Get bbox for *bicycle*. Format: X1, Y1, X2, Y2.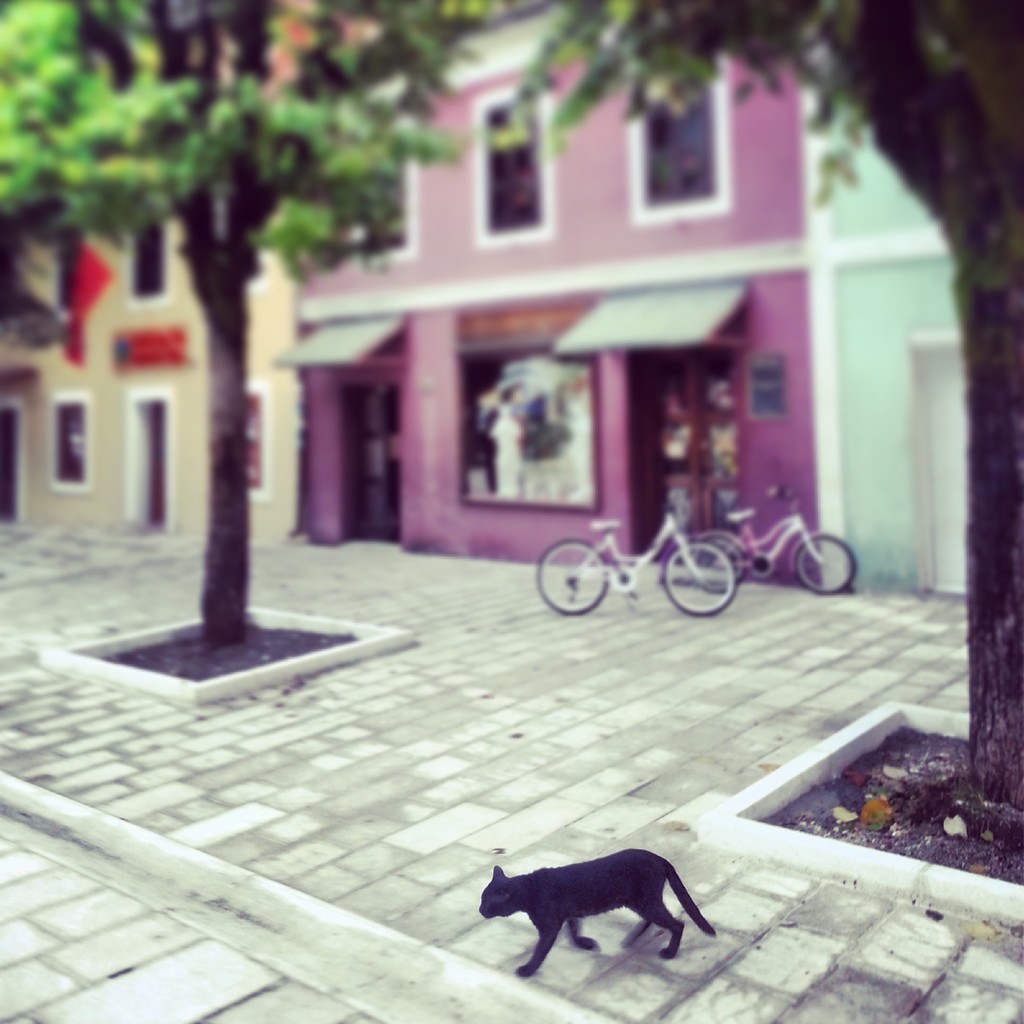
531, 490, 743, 621.
